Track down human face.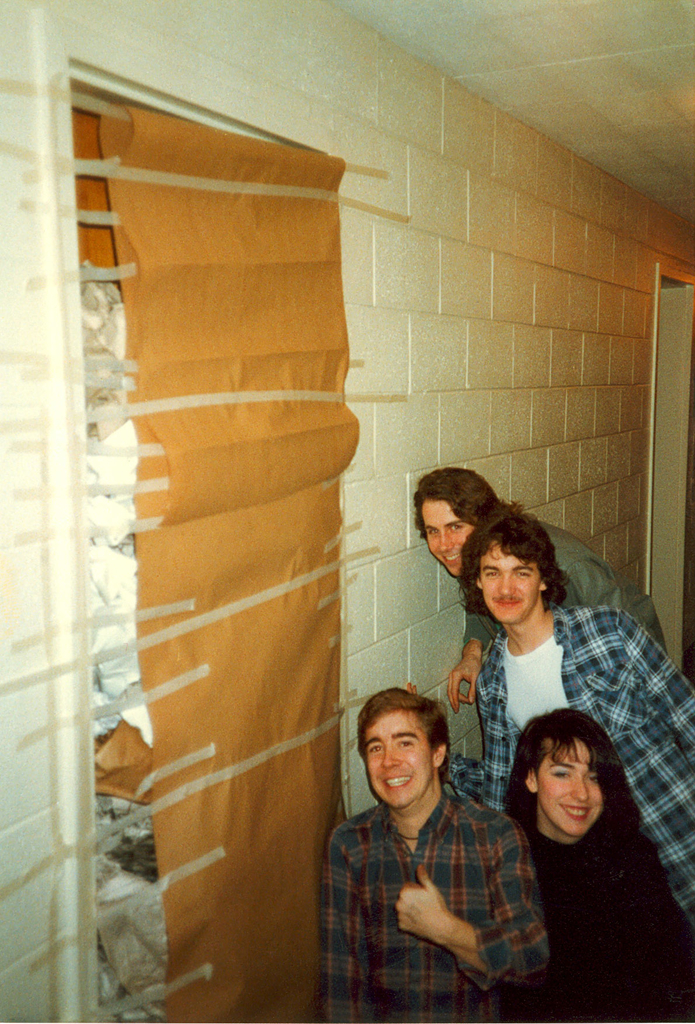
Tracked to (left=353, top=692, right=443, bottom=813).
